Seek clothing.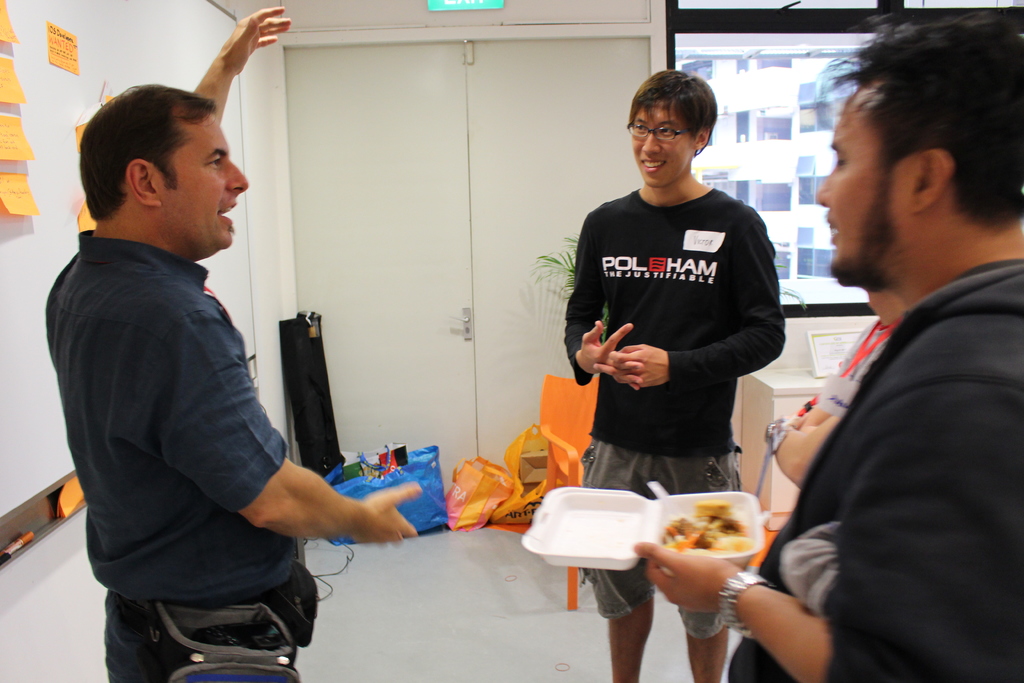
locate(55, 151, 339, 659).
